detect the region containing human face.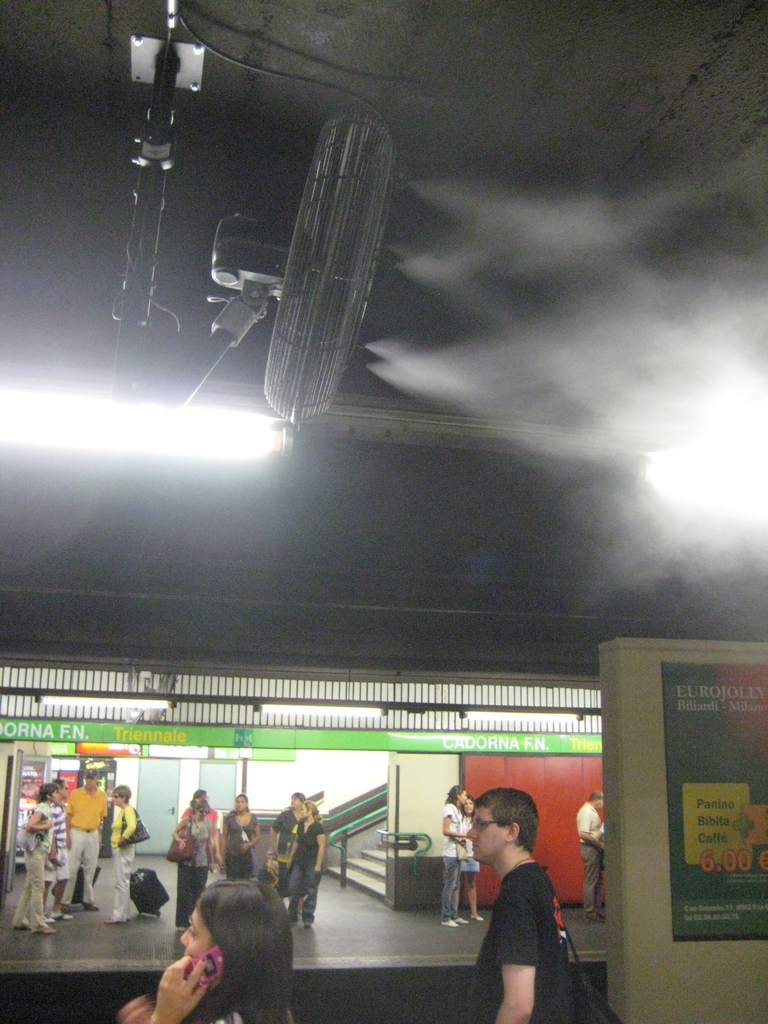
[83,774,97,788].
